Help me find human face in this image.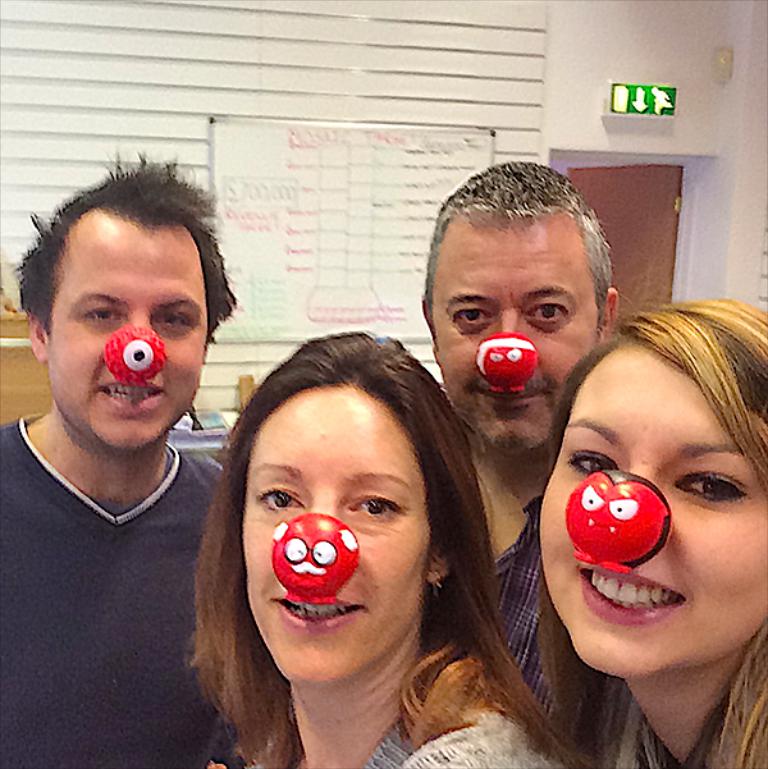
Found it: 534:356:763:681.
